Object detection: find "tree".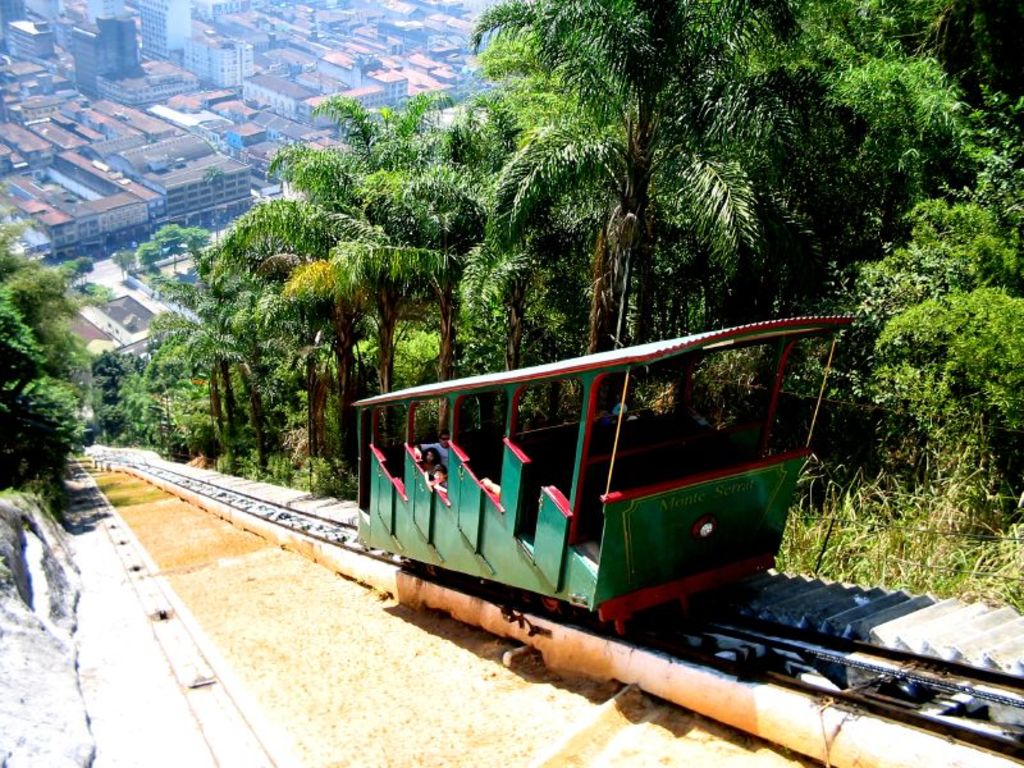
[0,202,102,499].
